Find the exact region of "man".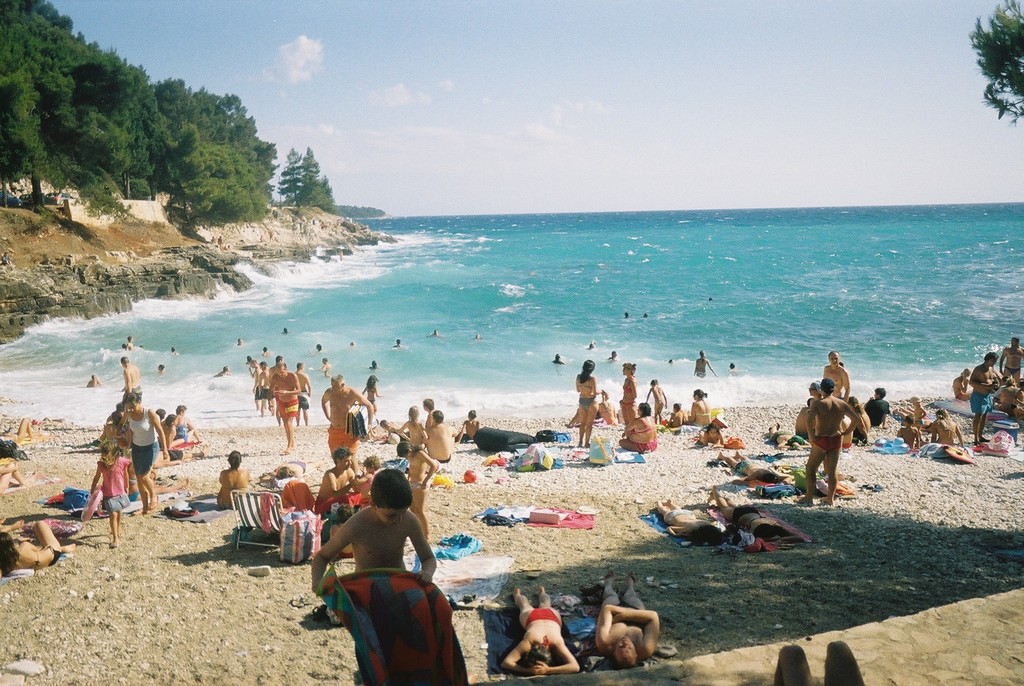
Exact region: bbox=(430, 407, 452, 454).
